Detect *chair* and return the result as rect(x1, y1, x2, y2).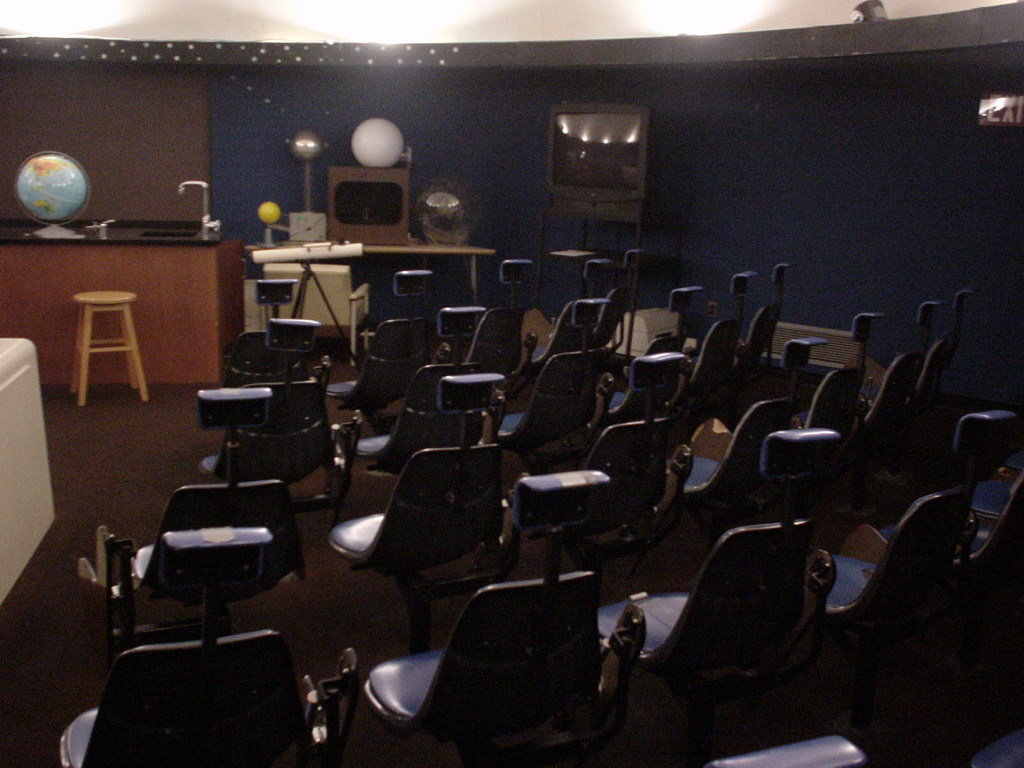
rect(816, 410, 1018, 719).
